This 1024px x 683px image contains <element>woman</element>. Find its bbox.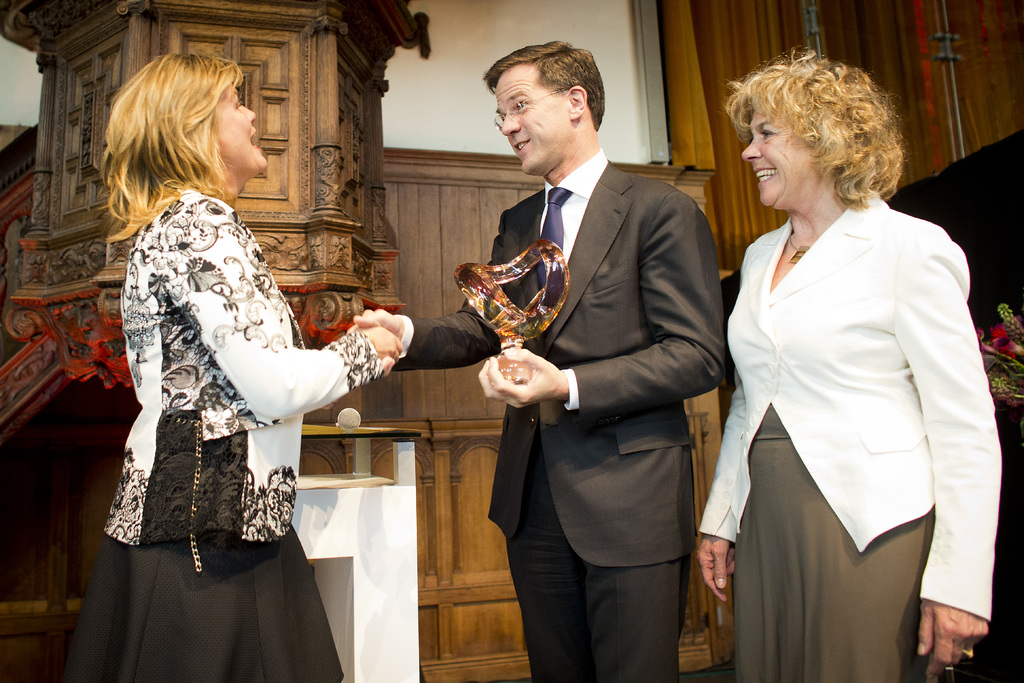
711, 67, 985, 682.
